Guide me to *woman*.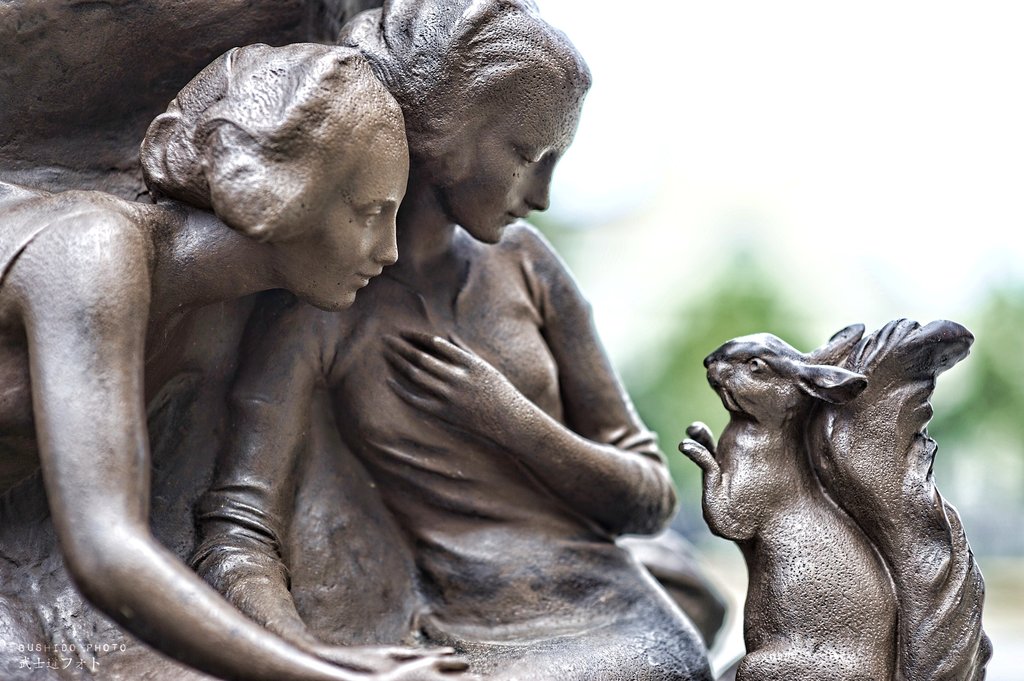
Guidance: l=0, t=40, r=488, b=680.
